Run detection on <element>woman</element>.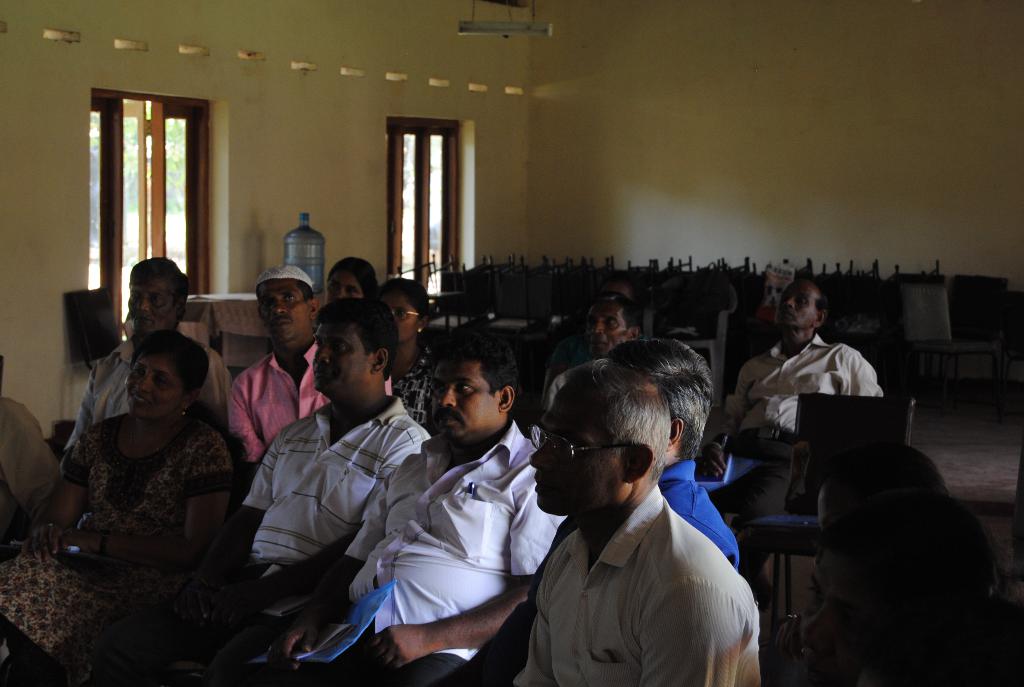
Result: <box>360,275,452,427</box>.
